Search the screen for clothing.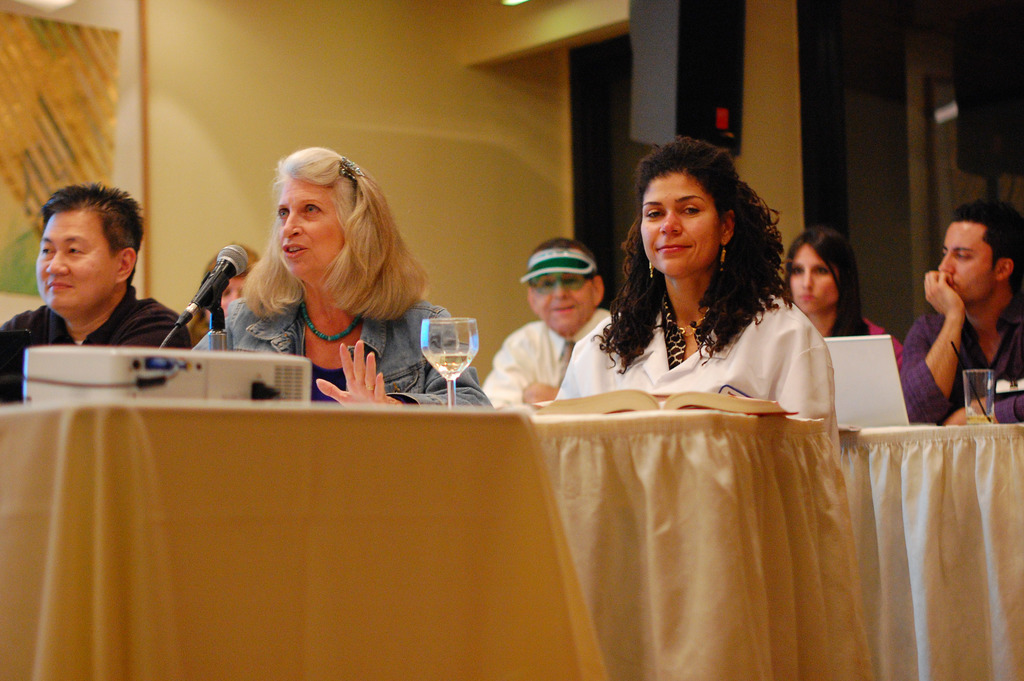
Found at {"x1": 184, "y1": 296, "x2": 495, "y2": 411}.
